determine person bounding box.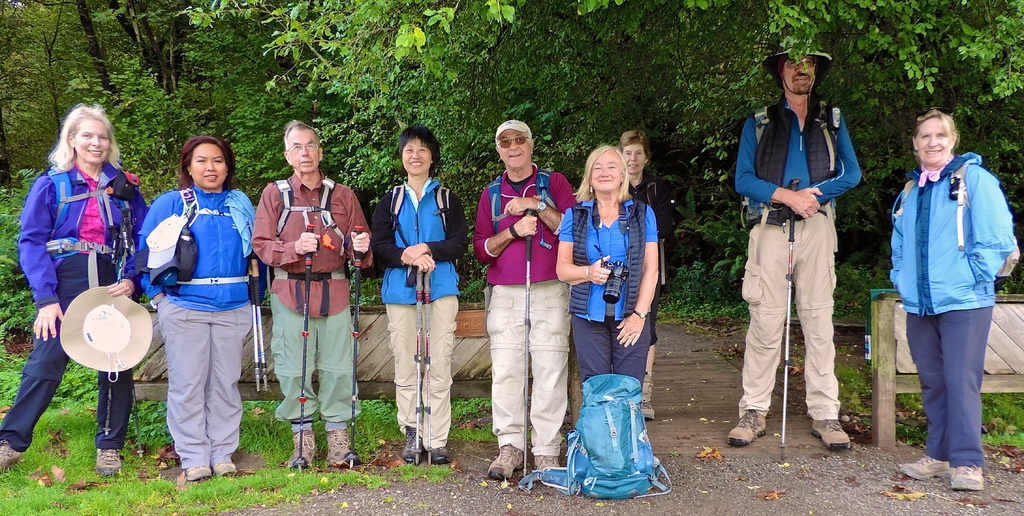
Determined: x1=371 y1=118 x2=470 y2=464.
